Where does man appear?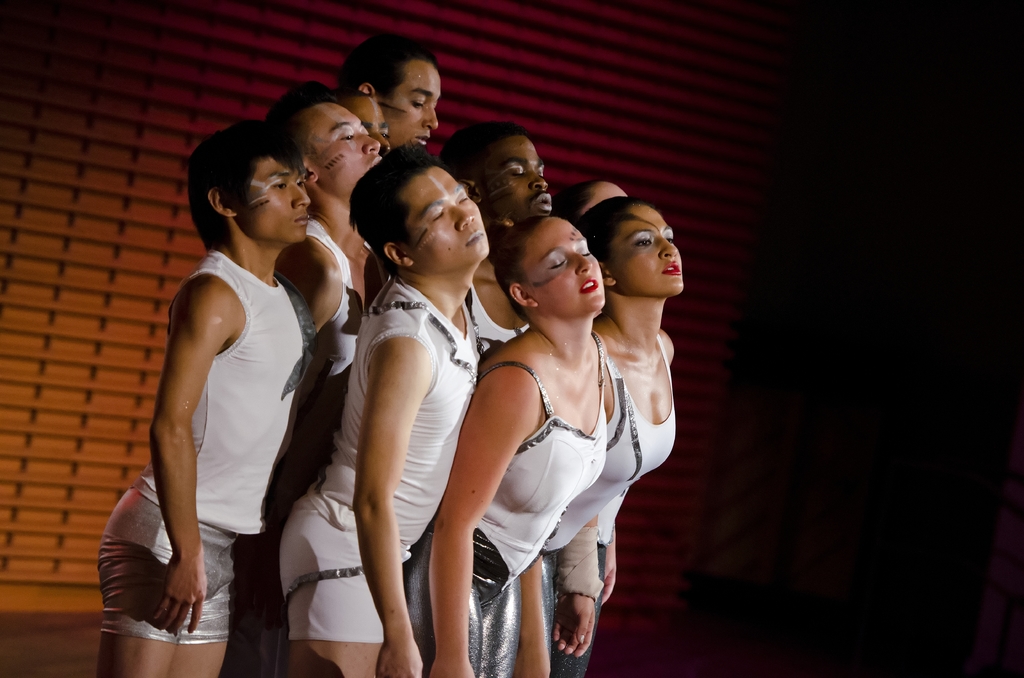
Appears at l=256, t=85, r=388, b=677.
